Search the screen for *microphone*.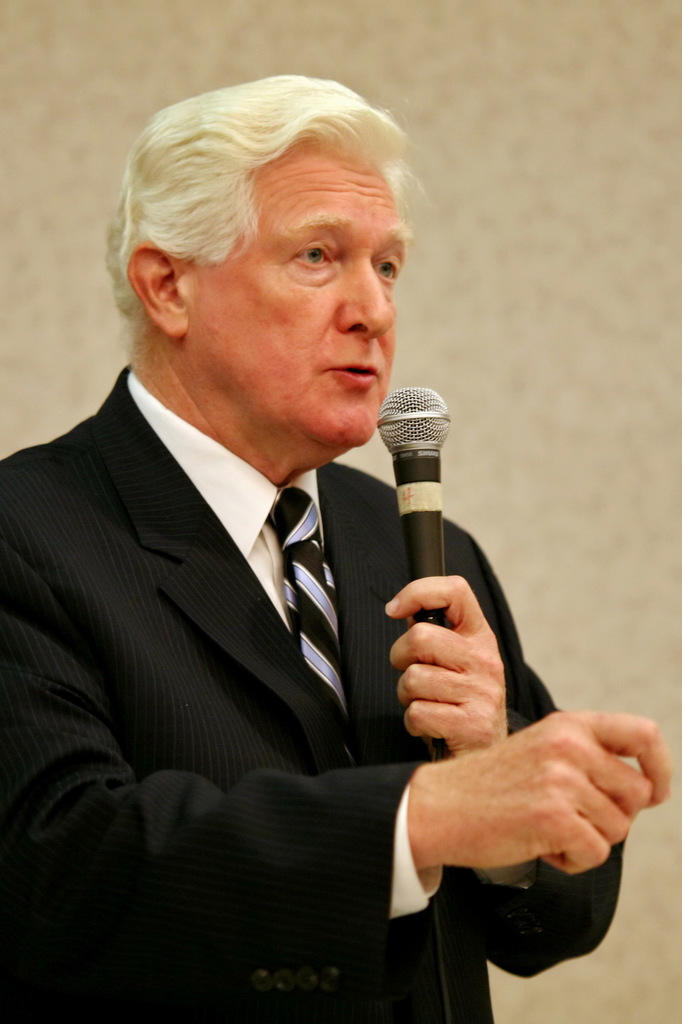
Found at 334/381/527/740.
